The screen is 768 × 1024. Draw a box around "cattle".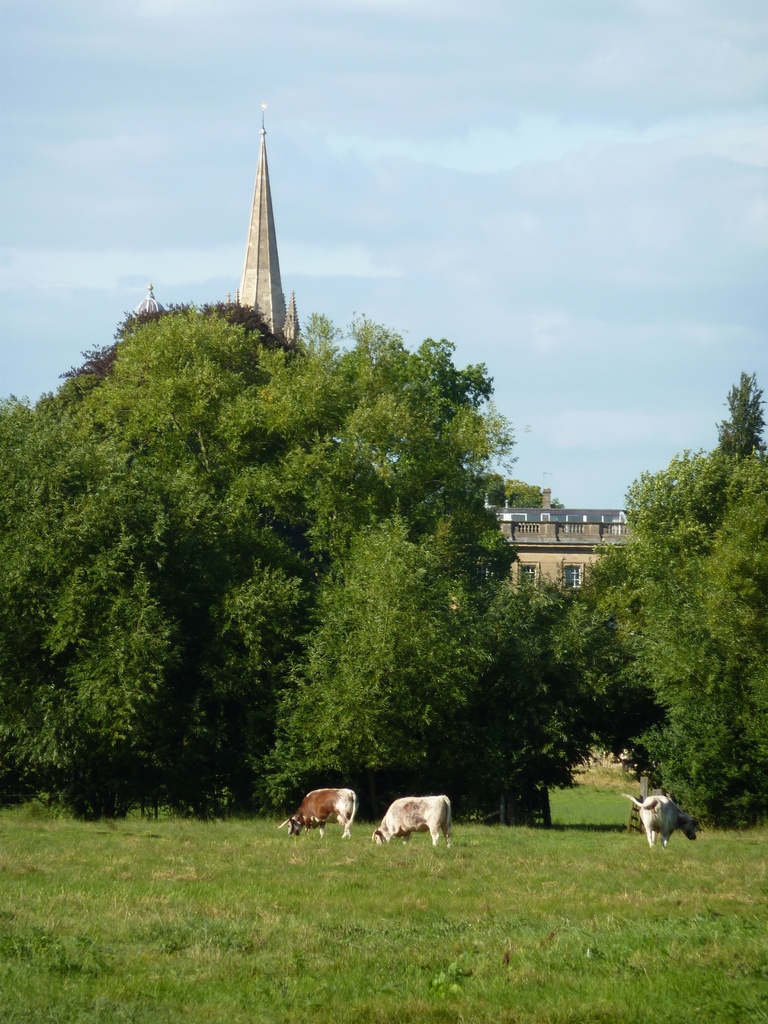
373, 797, 455, 847.
